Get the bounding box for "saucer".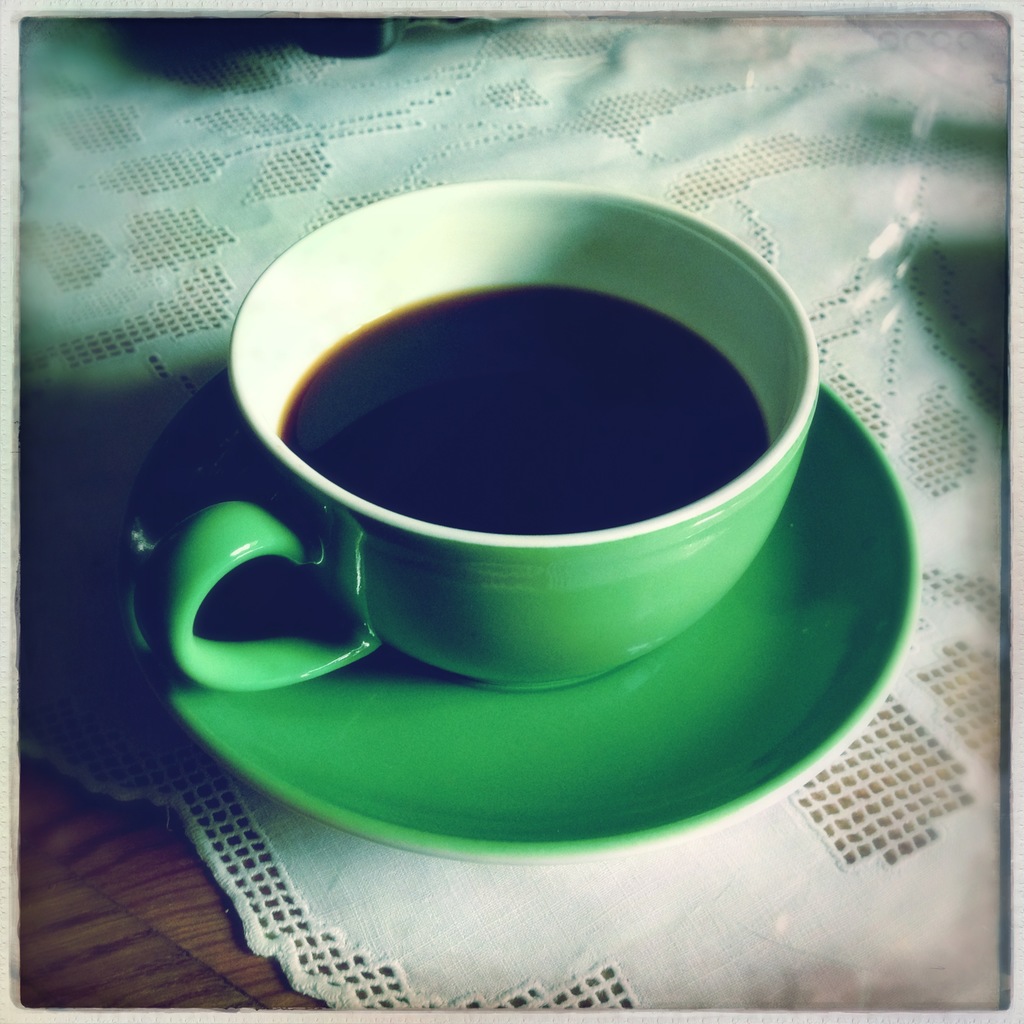
(121, 370, 915, 856).
